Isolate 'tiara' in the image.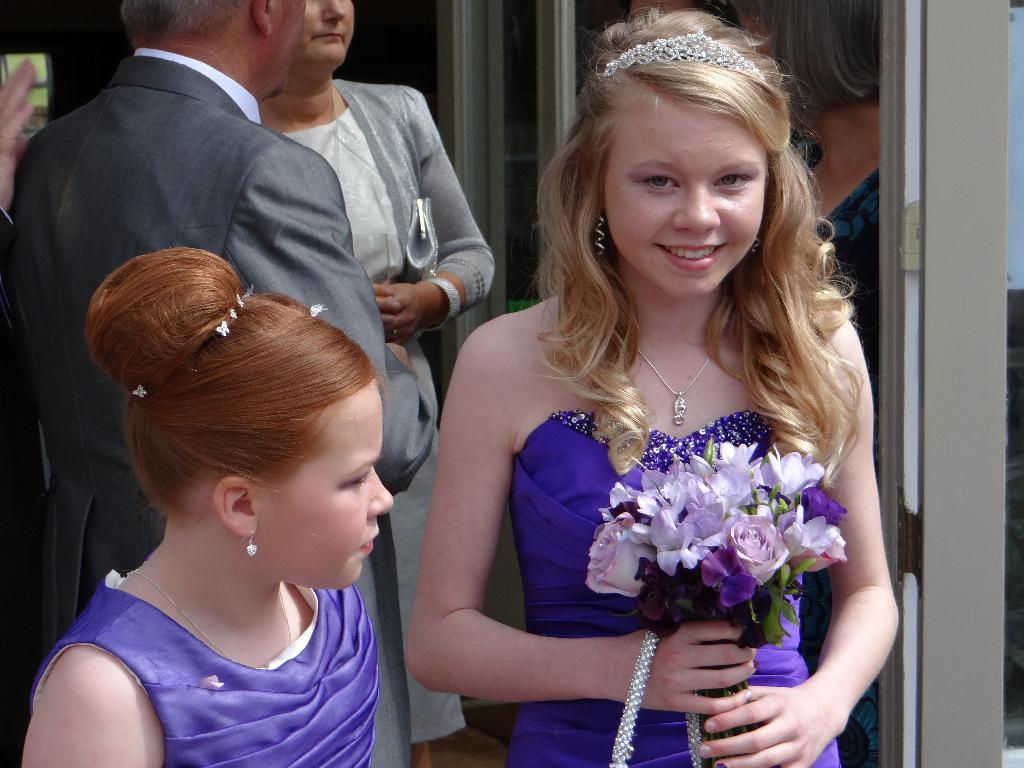
Isolated region: <region>594, 28, 760, 81</region>.
